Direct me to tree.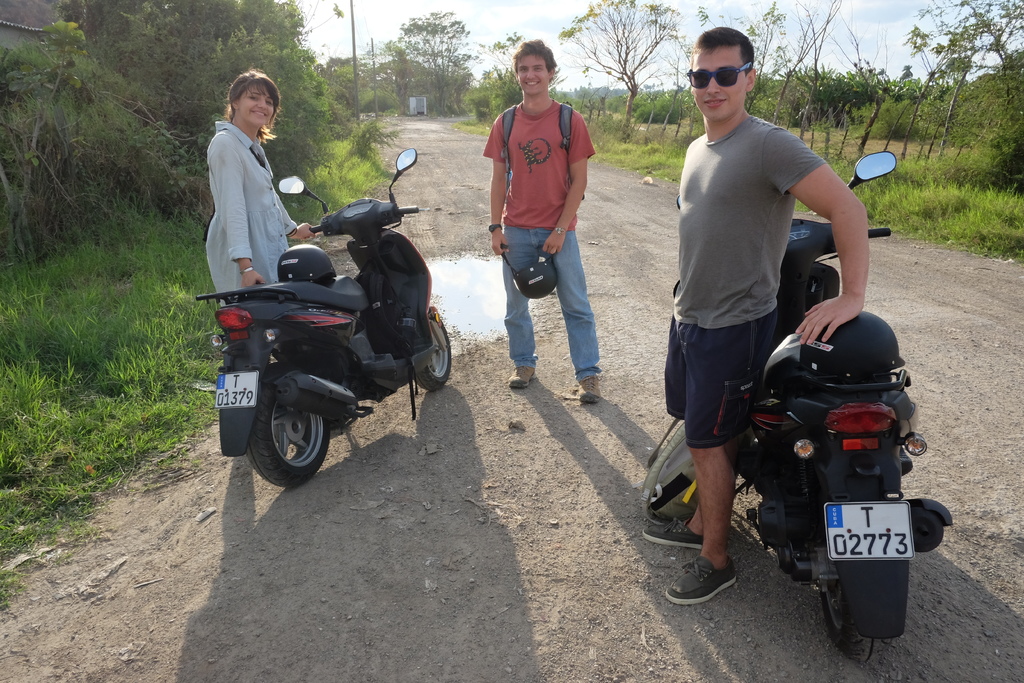
Direction: bbox=(458, 31, 528, 173).
